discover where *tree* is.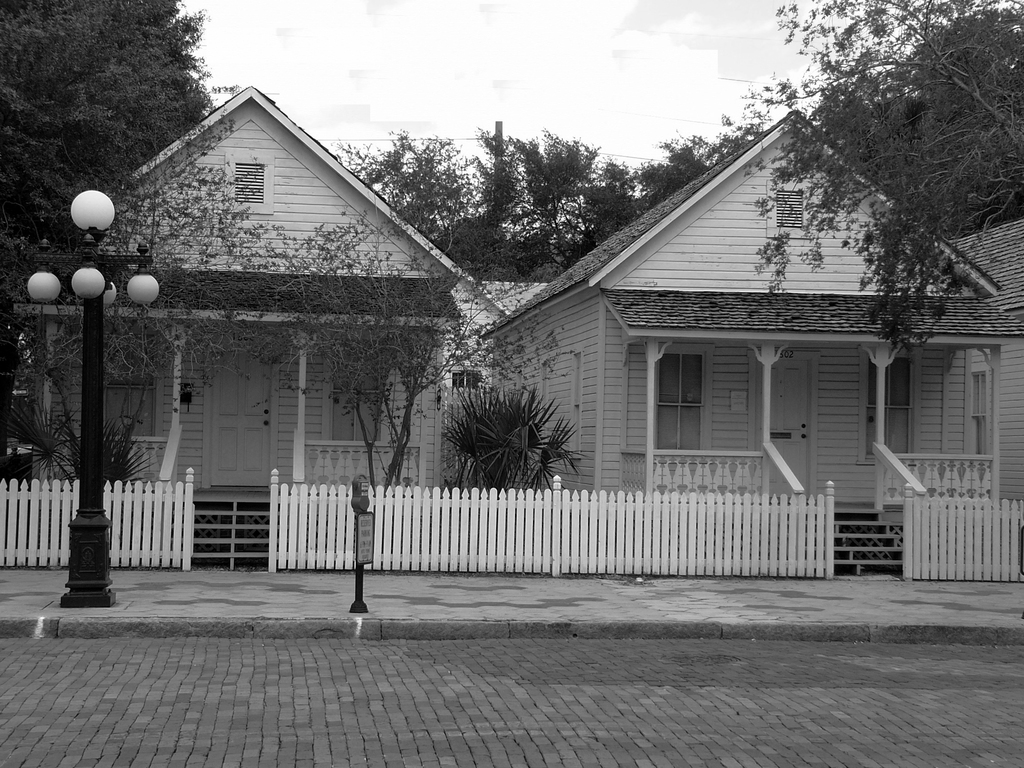
Discovered at BBox(208, 198, 577, 541).
